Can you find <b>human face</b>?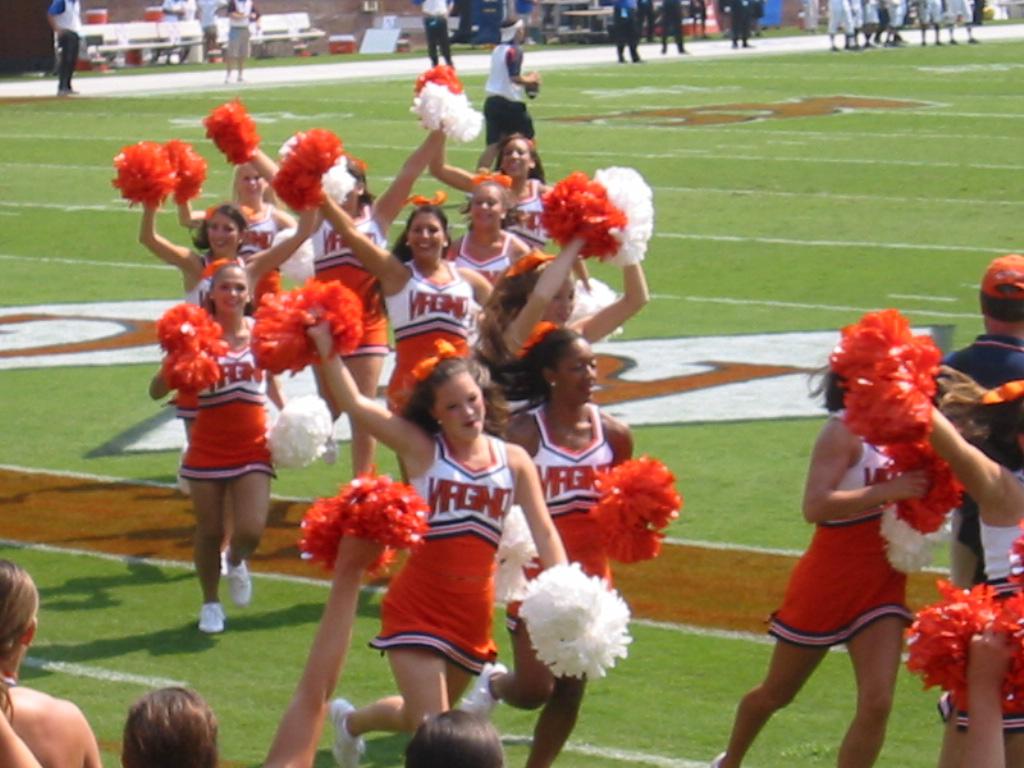
Yes, bounding box: 519, 27, 524, 45.
